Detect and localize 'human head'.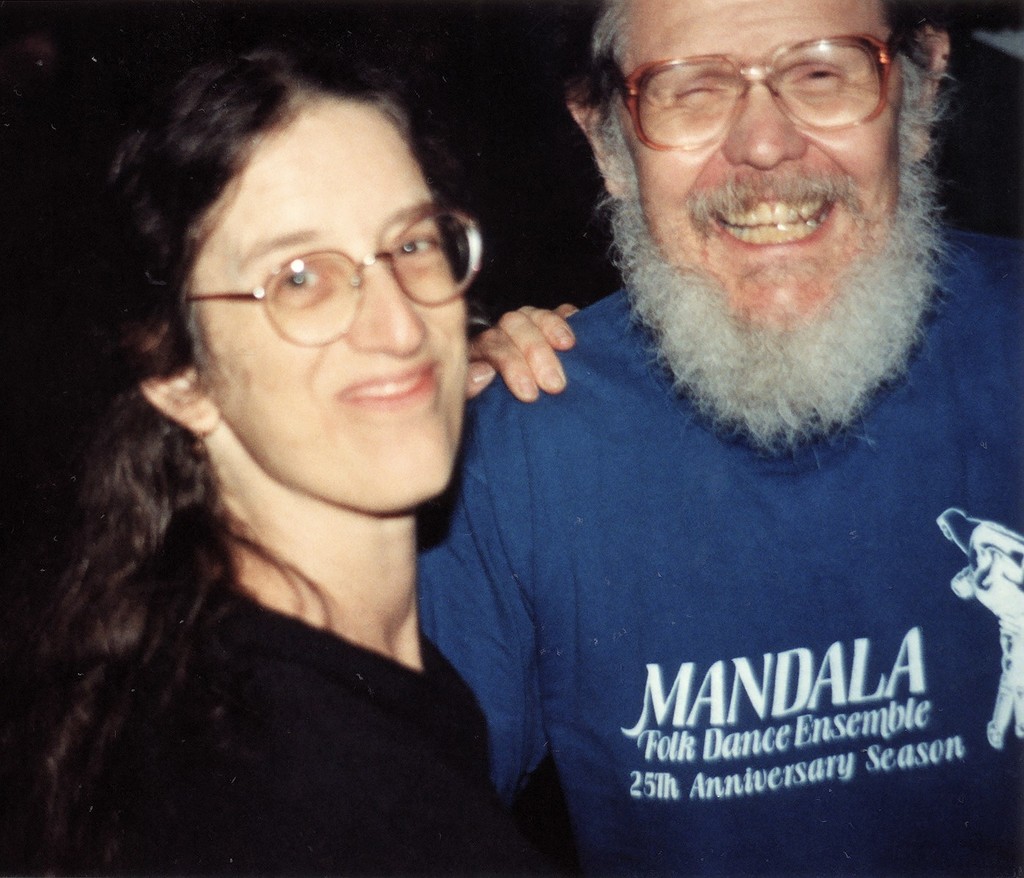
Localized at <bbox>118, 38, 525, 540</bbox>.
